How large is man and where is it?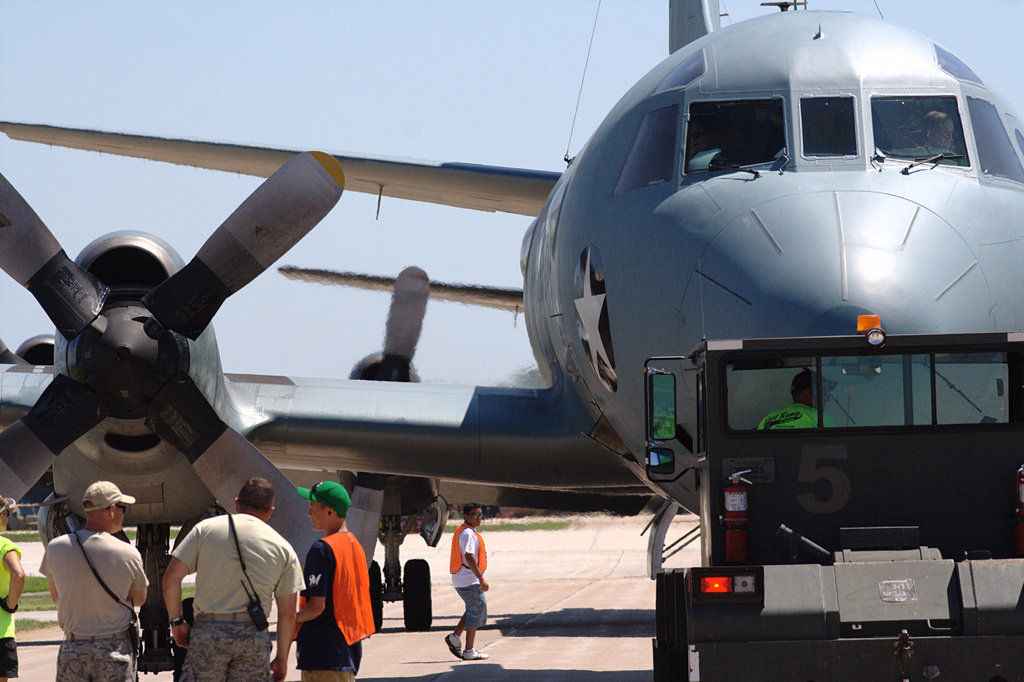
Bounding box: (x1=157, y1=477, x2=304, y2=681).
